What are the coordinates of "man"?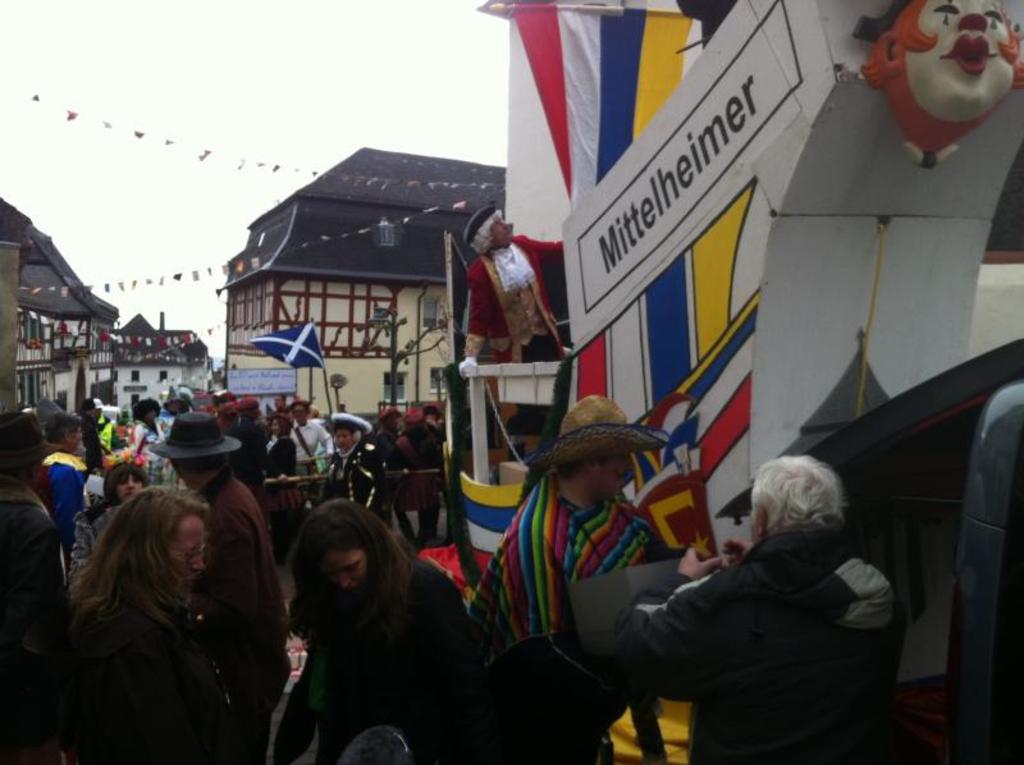
448/211/559/397.
